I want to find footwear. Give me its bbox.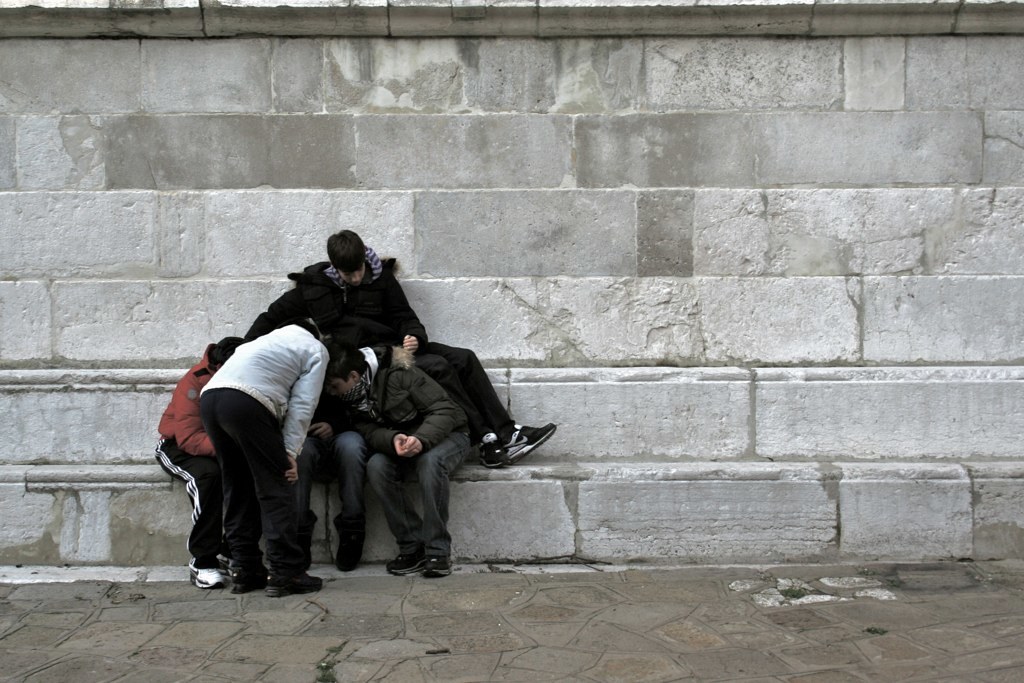
detection(181, 561, 240, 586).
